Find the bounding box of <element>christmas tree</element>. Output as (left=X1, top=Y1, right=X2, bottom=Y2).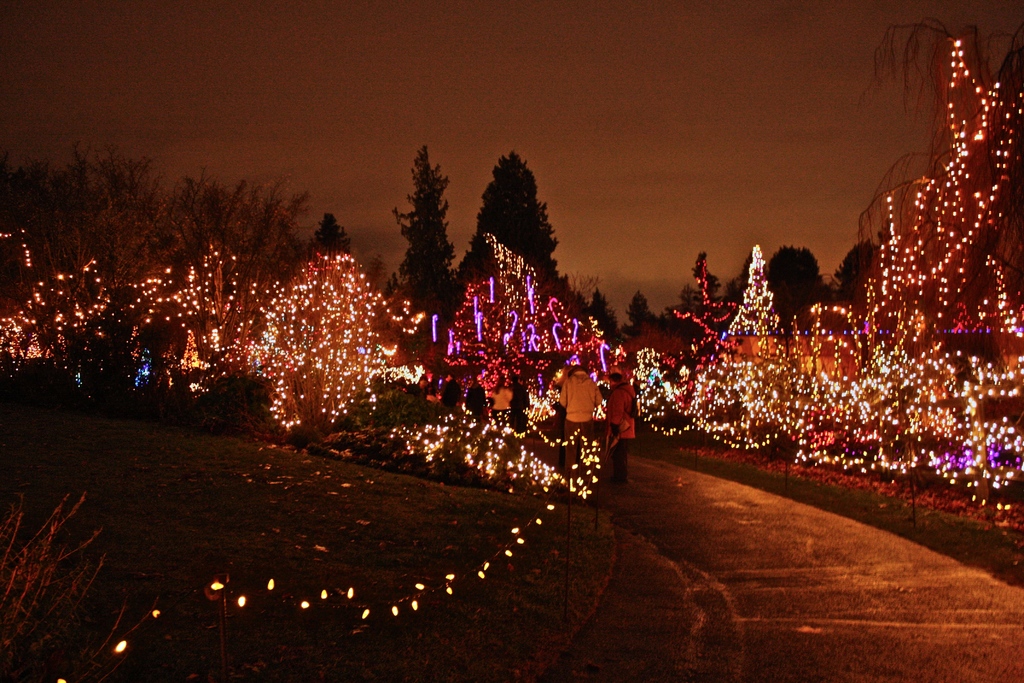
(left=965, top=251, right=1020, bottom=328).
